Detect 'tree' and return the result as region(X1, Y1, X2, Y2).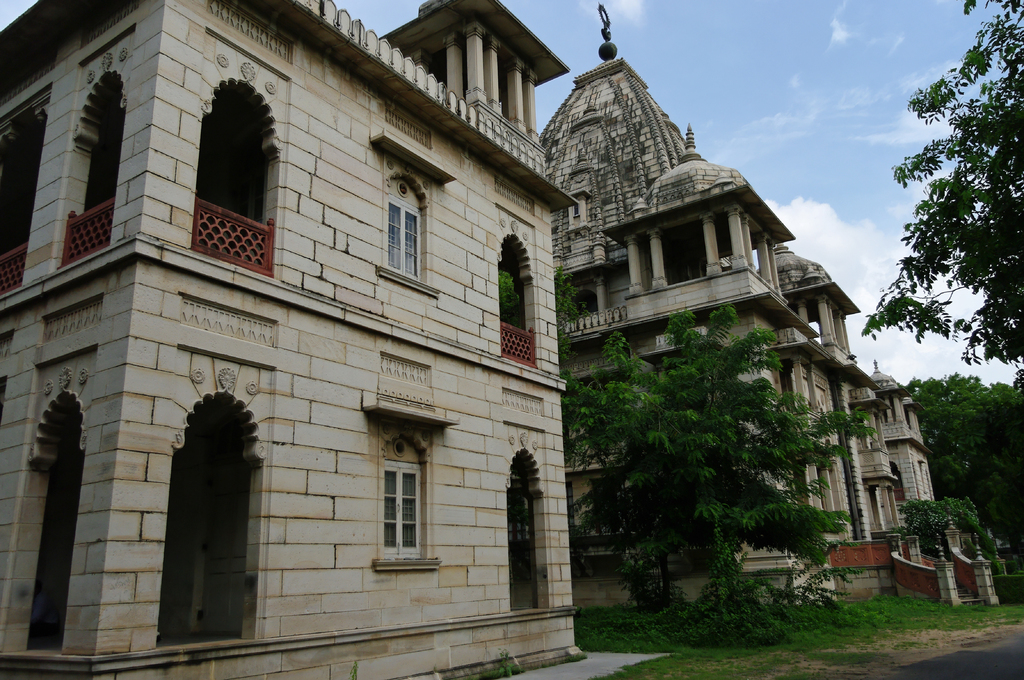
region(863, 0, 1023, 363).
